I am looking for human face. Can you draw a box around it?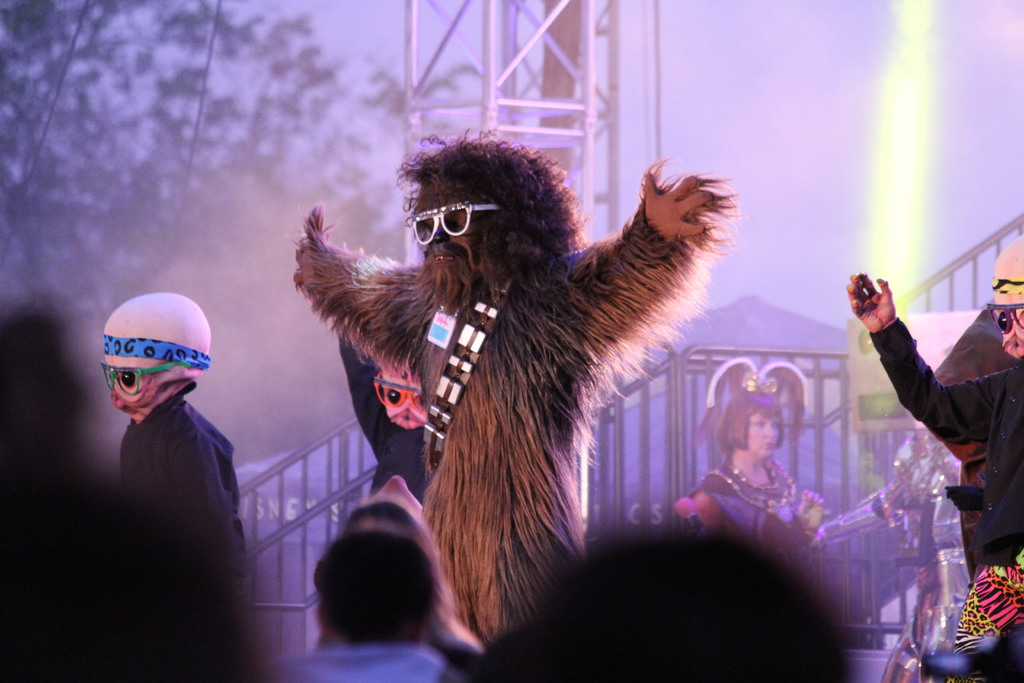
Sure, the bounding box is box=[749, 411, 780, 457].
